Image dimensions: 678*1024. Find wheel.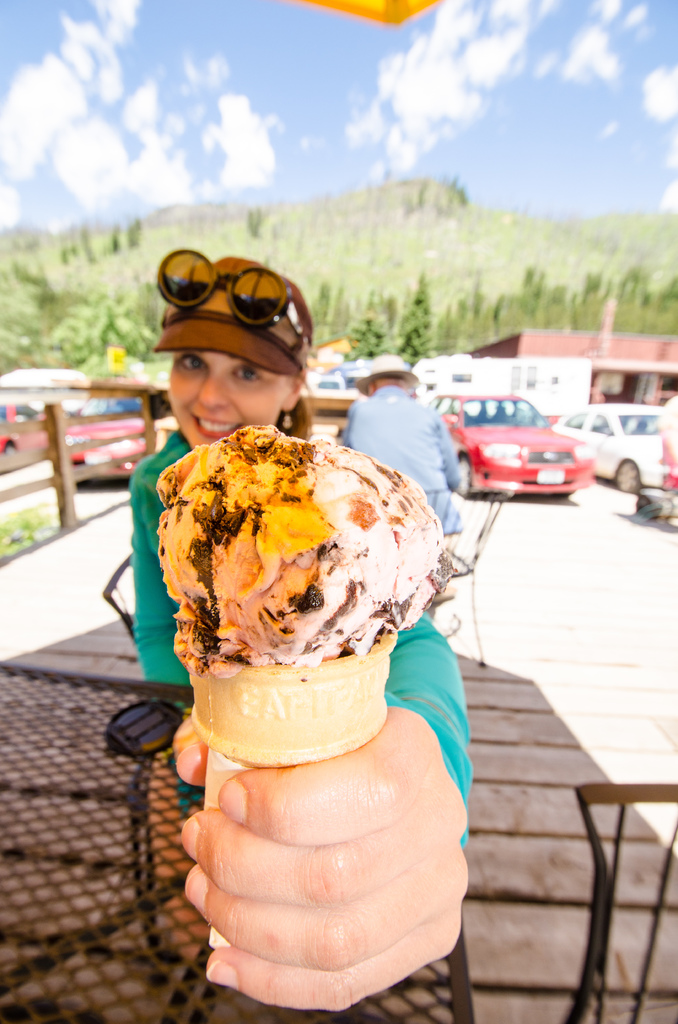
(x1=452, y1=454, x2=471, y2=497).
